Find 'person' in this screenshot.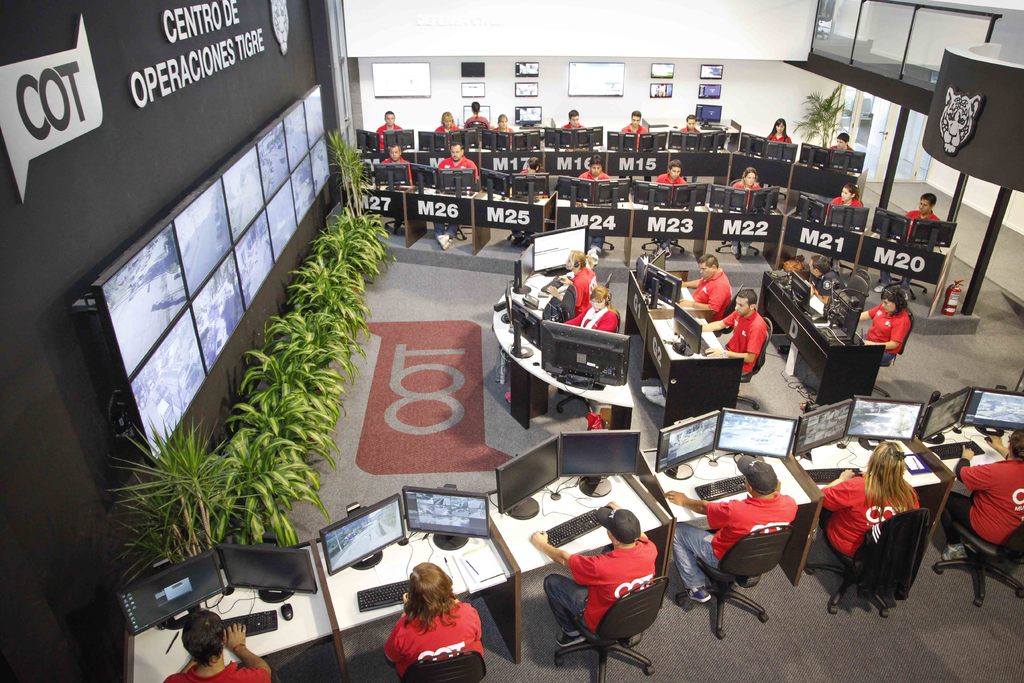
The bounding box for 'person' is locate(577, 163, 612, 177).
